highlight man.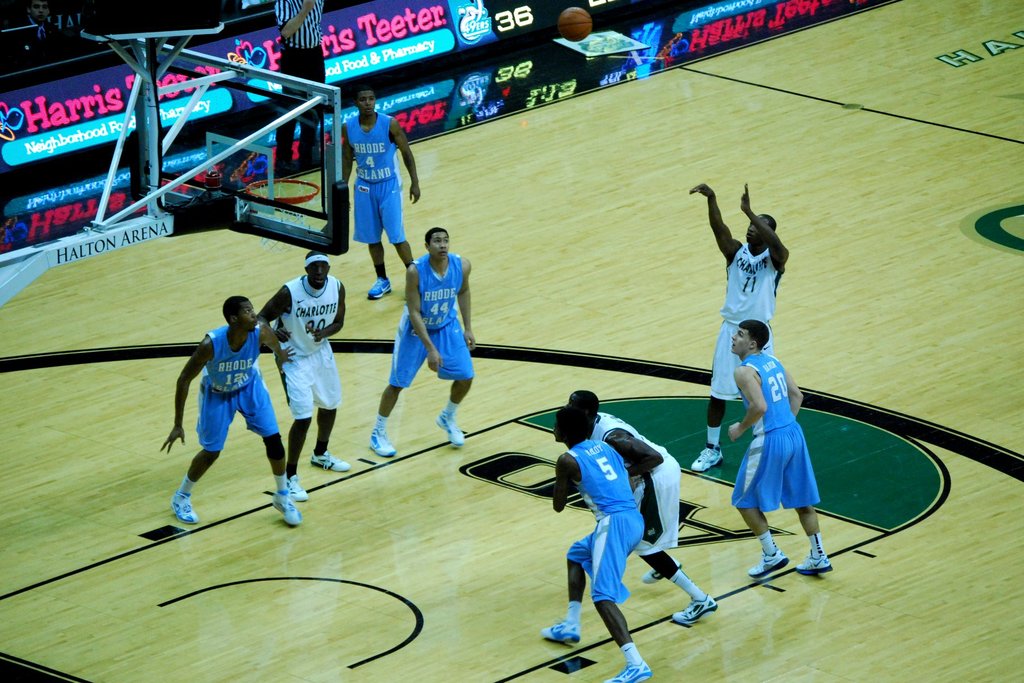
Highlighted region: <bbox>342, 86, 422, 299</bbox>.
